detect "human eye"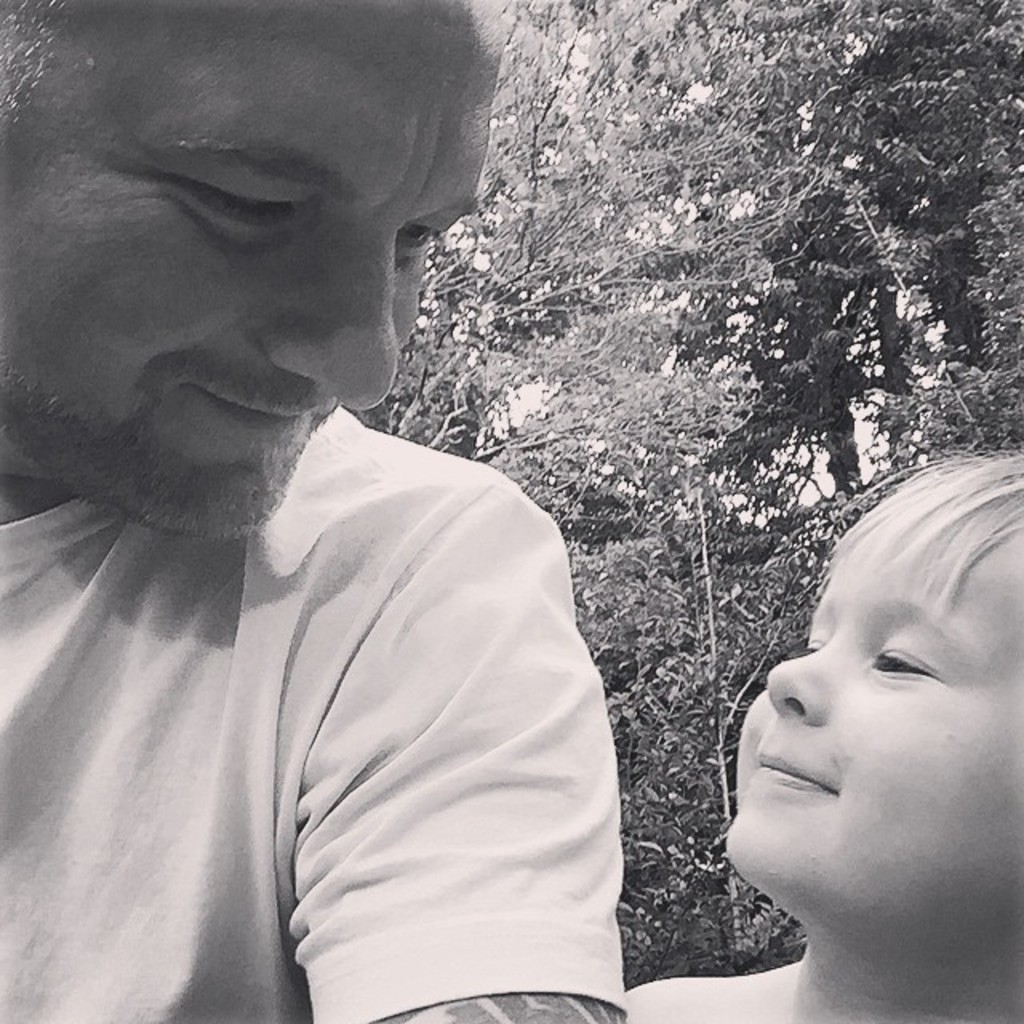
rect(792, 635, 830, 658)
